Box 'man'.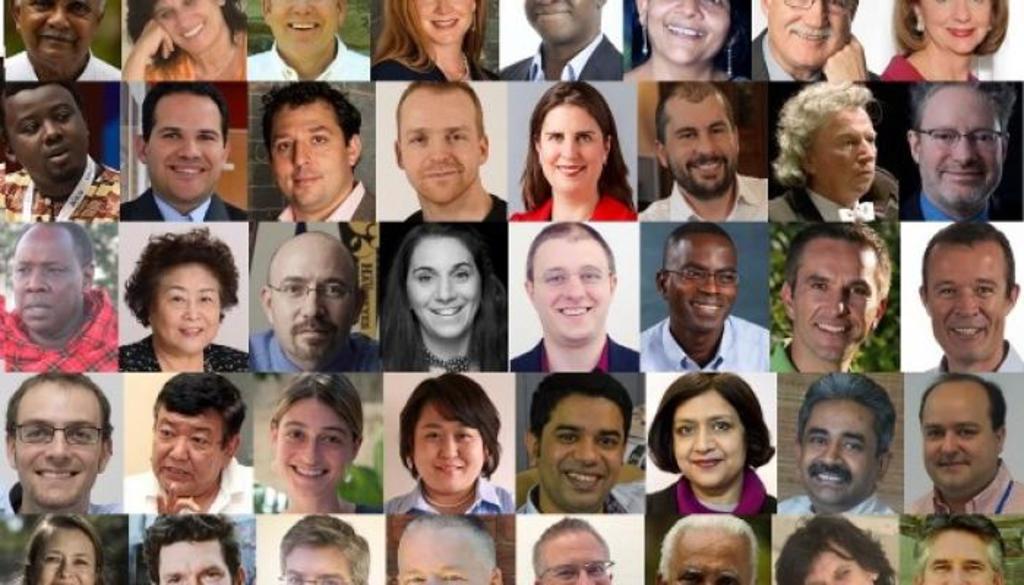
<box>252,91,379,222</box>.
